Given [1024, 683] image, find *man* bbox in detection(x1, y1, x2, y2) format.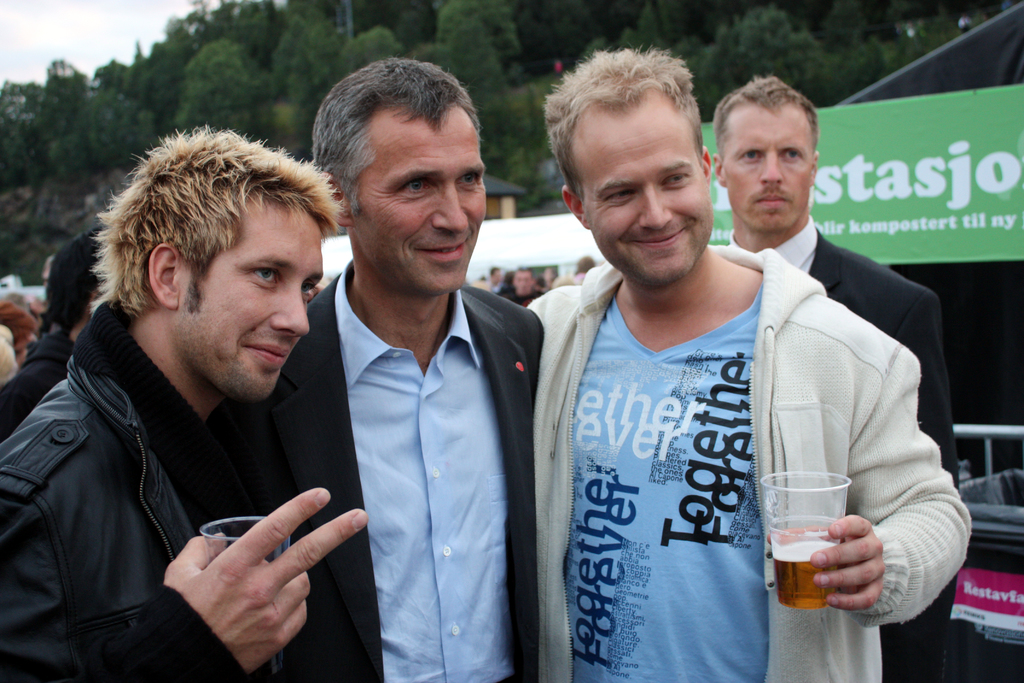
detection(522, 52, 970, 682).
